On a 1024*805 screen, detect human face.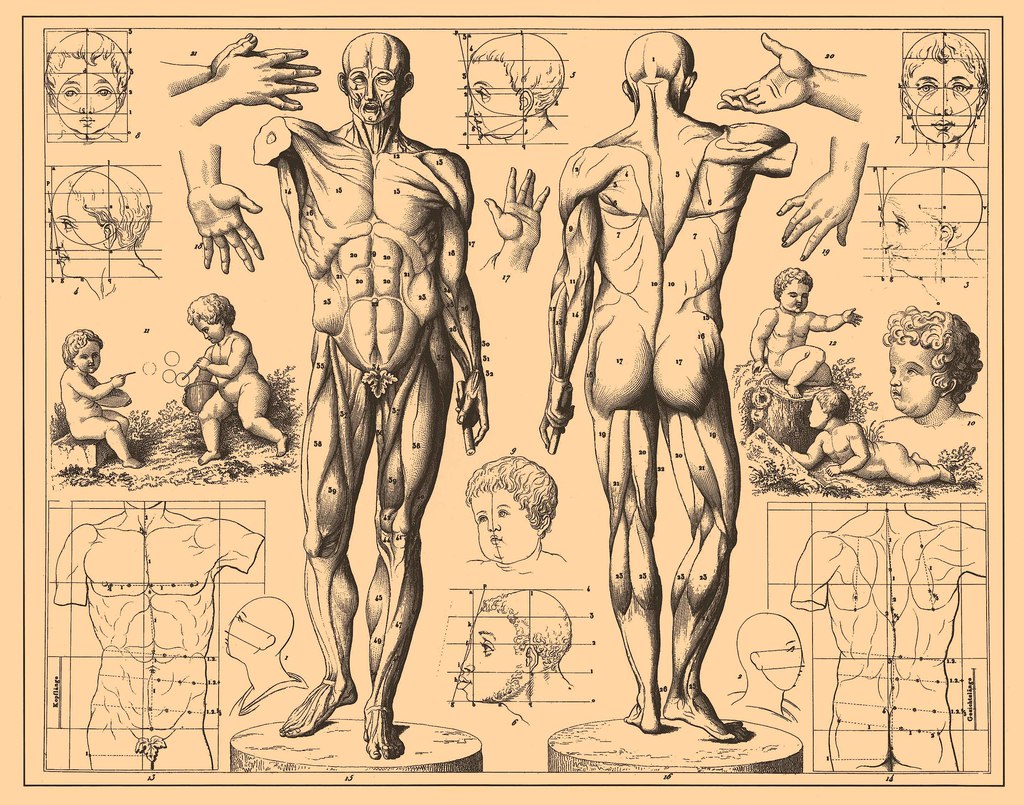
{"x1": 193, "y1": 317, "x2": 224, "y2": 342}.
